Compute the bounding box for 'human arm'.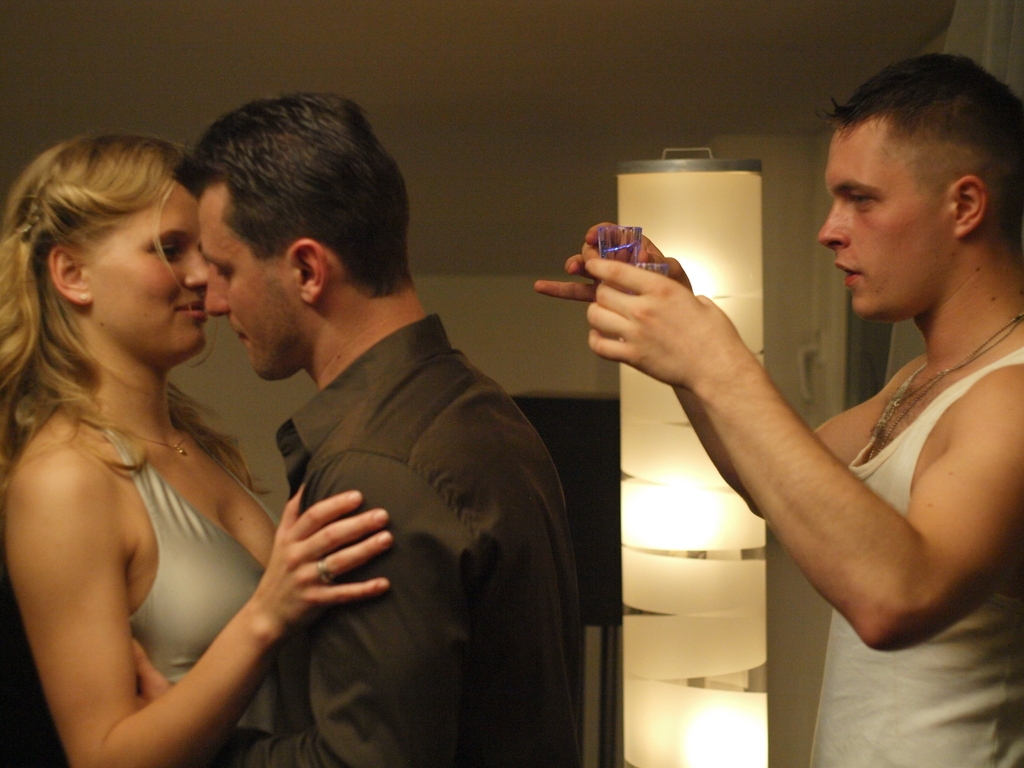
<region>19, 417, 394, 762</region>.
